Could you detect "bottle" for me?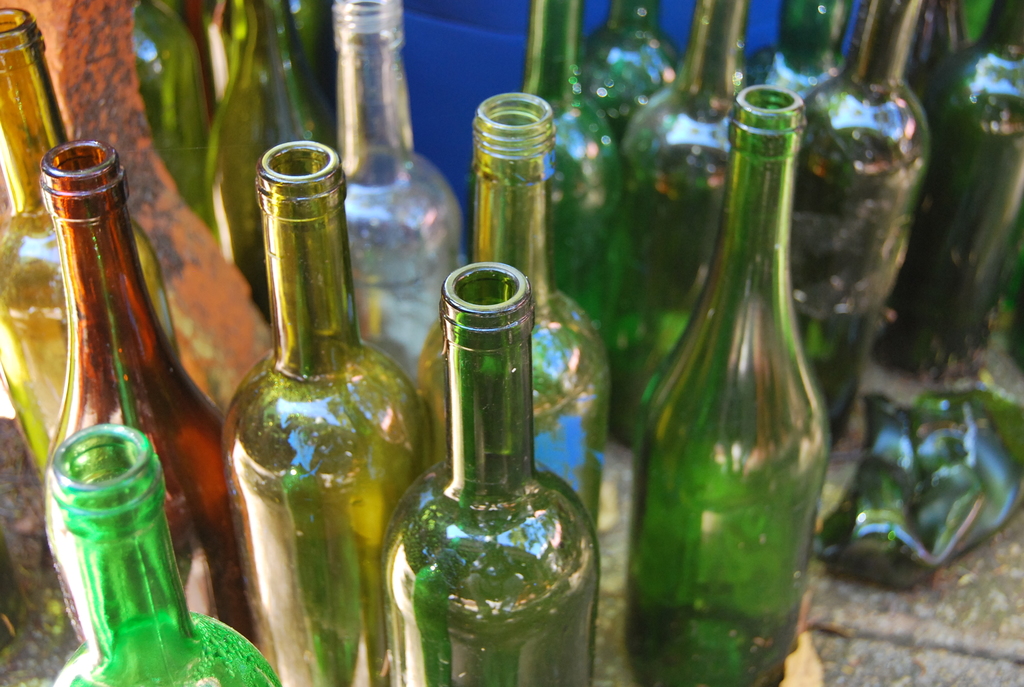
Detection result: 0:1:198:535.
